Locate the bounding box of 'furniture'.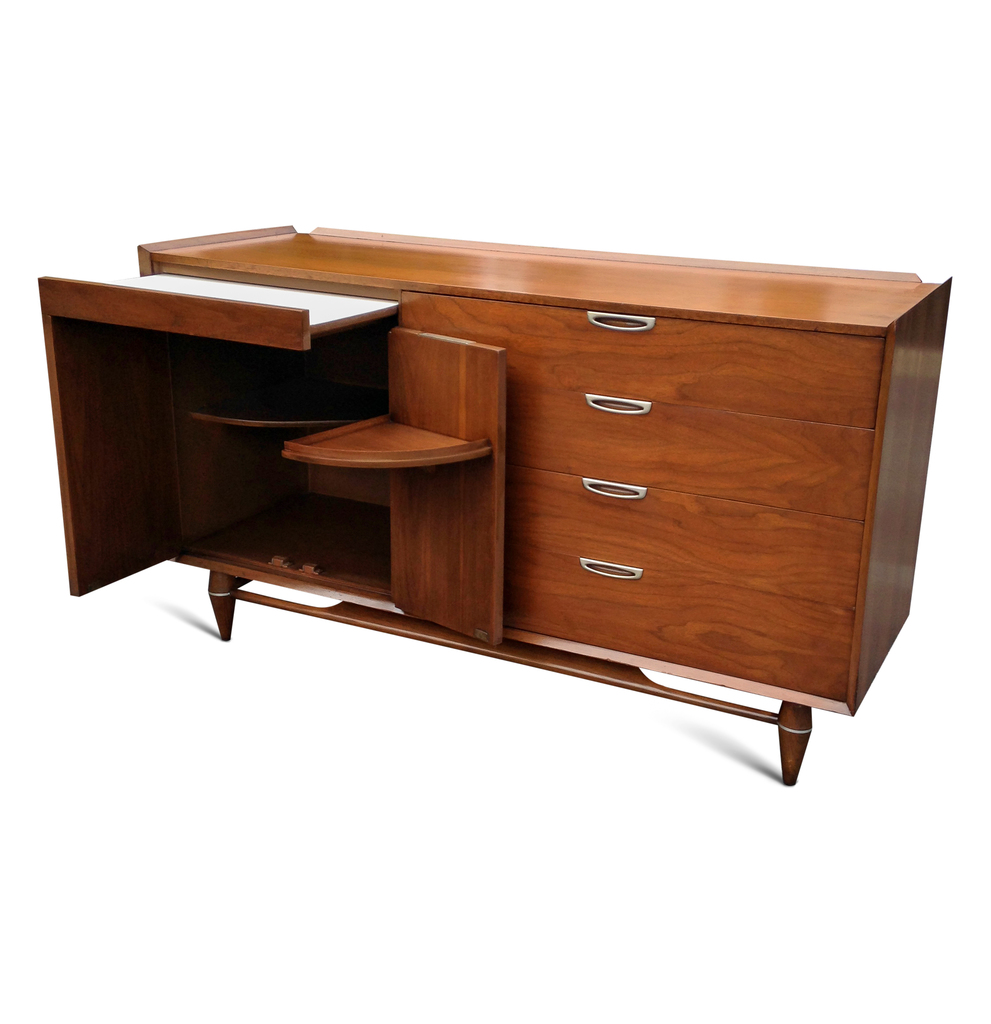
Bounding box: crop(35, 224, 953, 786).
